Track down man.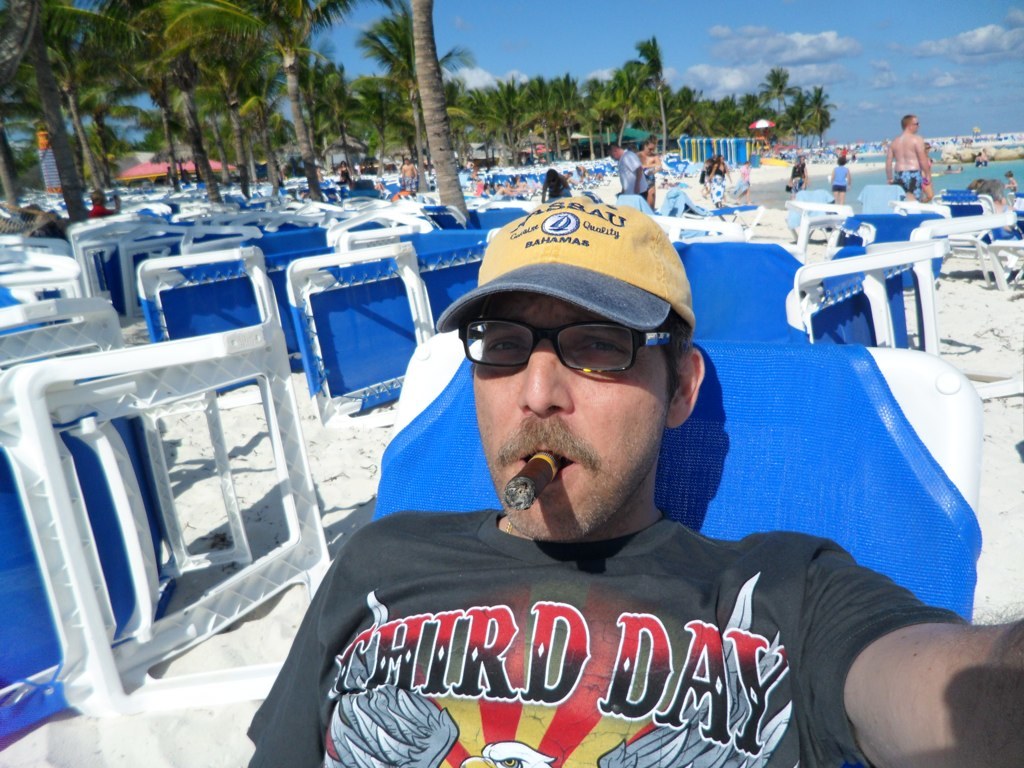
Tracked to rect(604, 142, 646, 198).
